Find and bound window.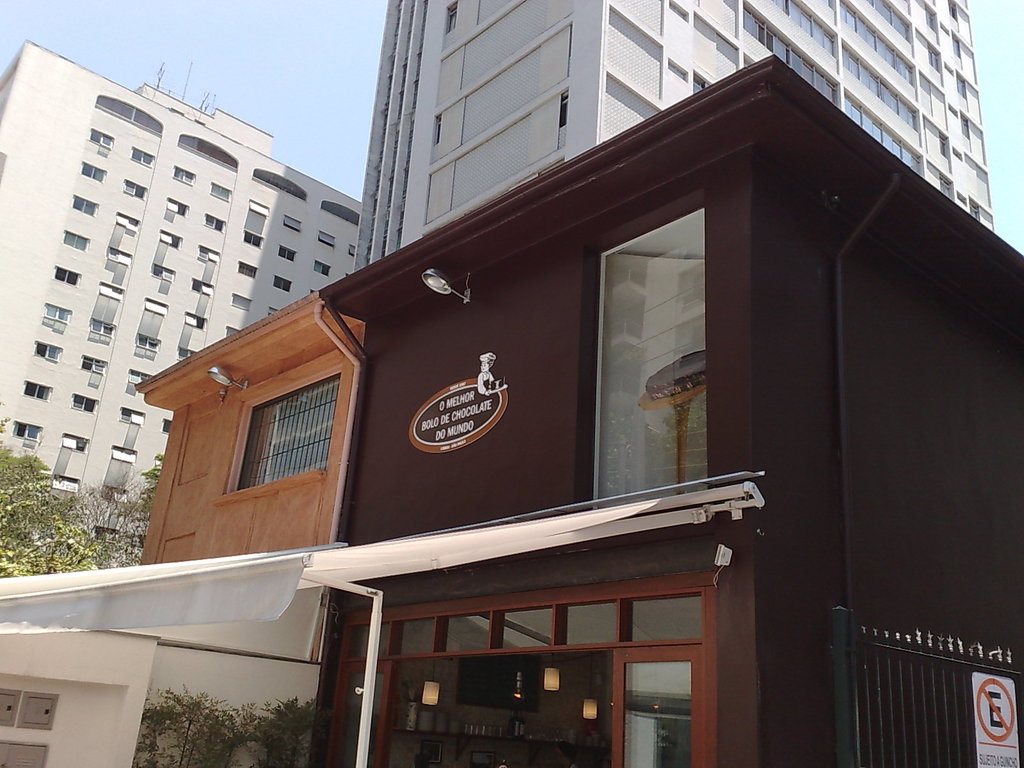
Bound: Rect(128, 148, 157, 170).
